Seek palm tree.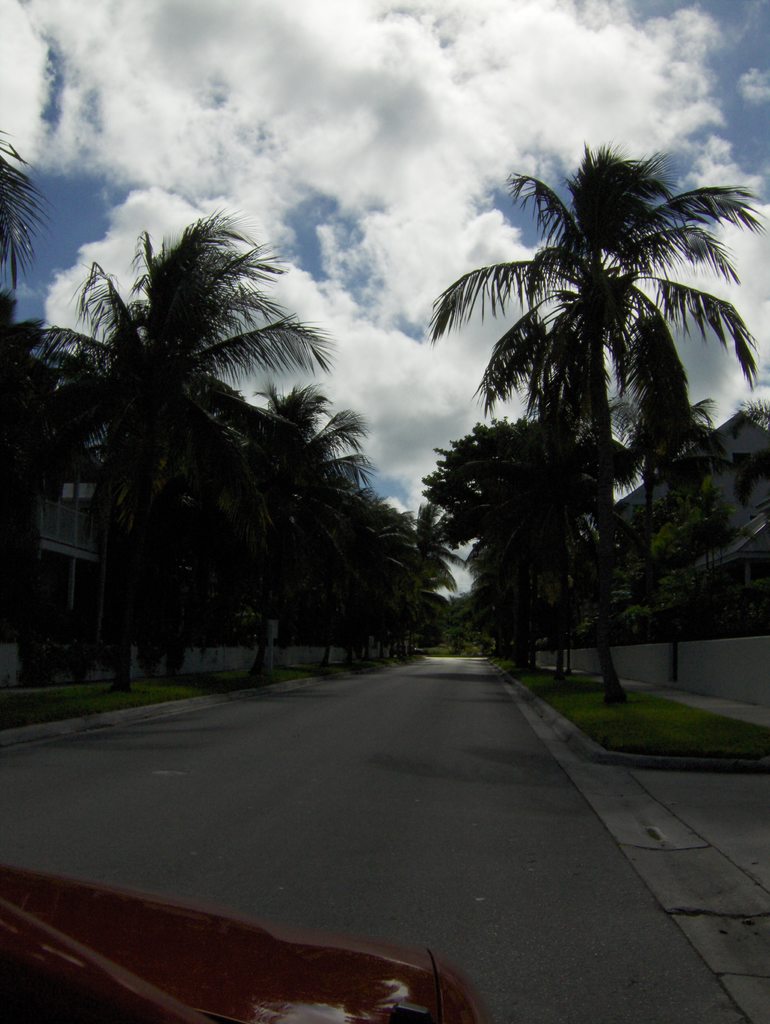
<box>19,189,323,704</box>.
